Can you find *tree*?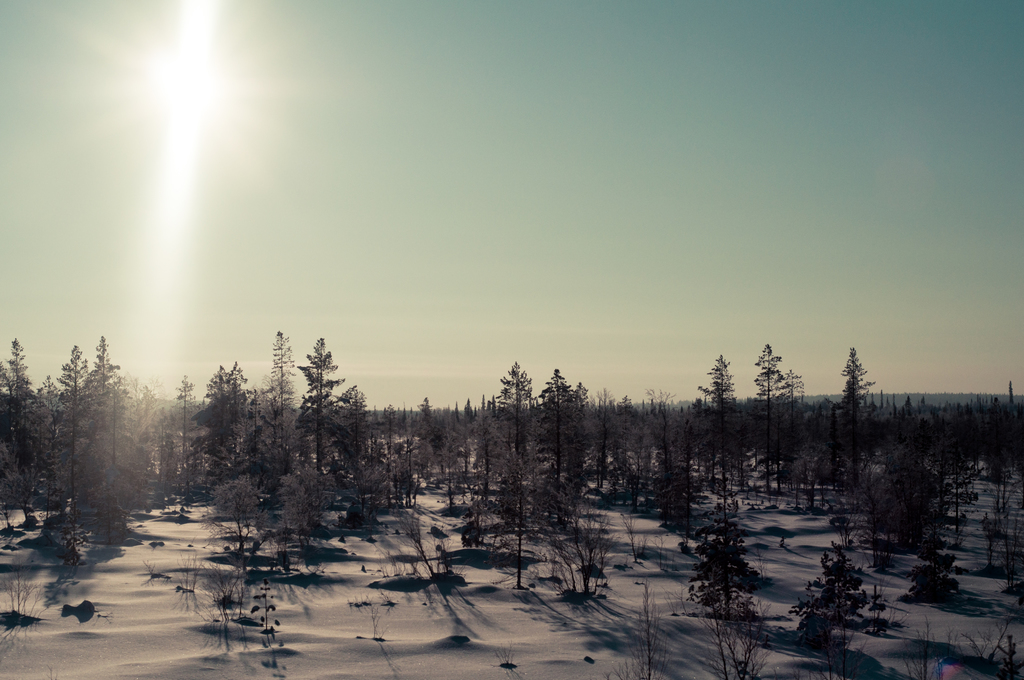
Yes, bounding box: Rect(874, 391, 923, 485).
